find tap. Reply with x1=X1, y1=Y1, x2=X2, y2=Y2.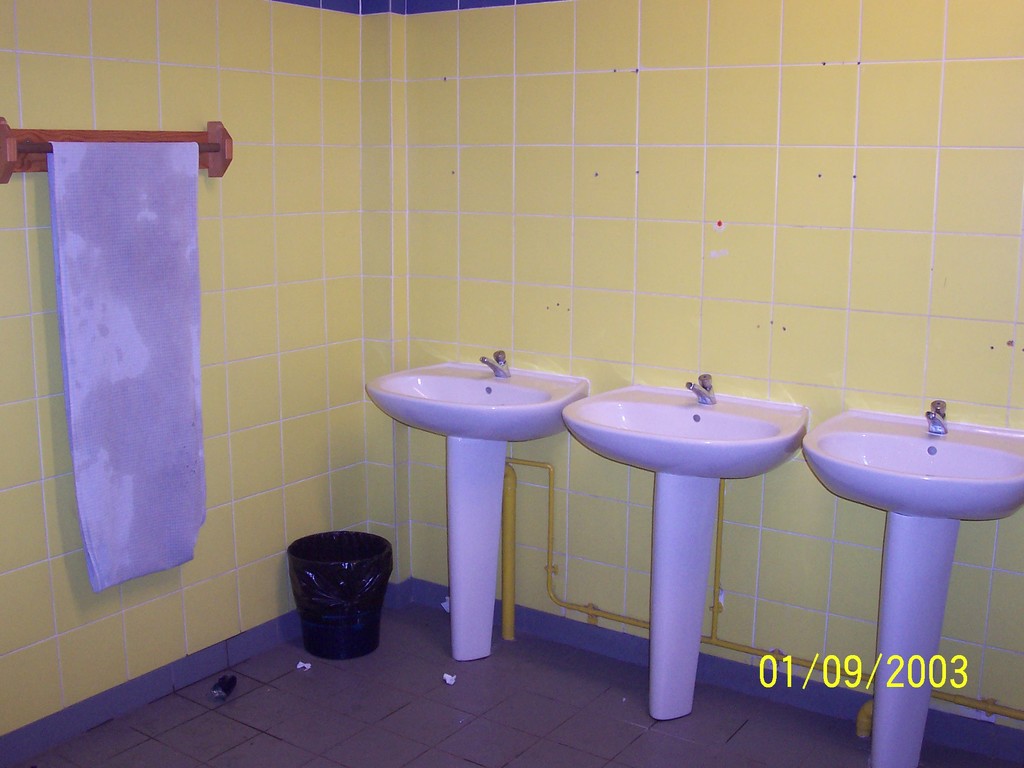
x1=477, y1=344, x2=514, y2=378.
